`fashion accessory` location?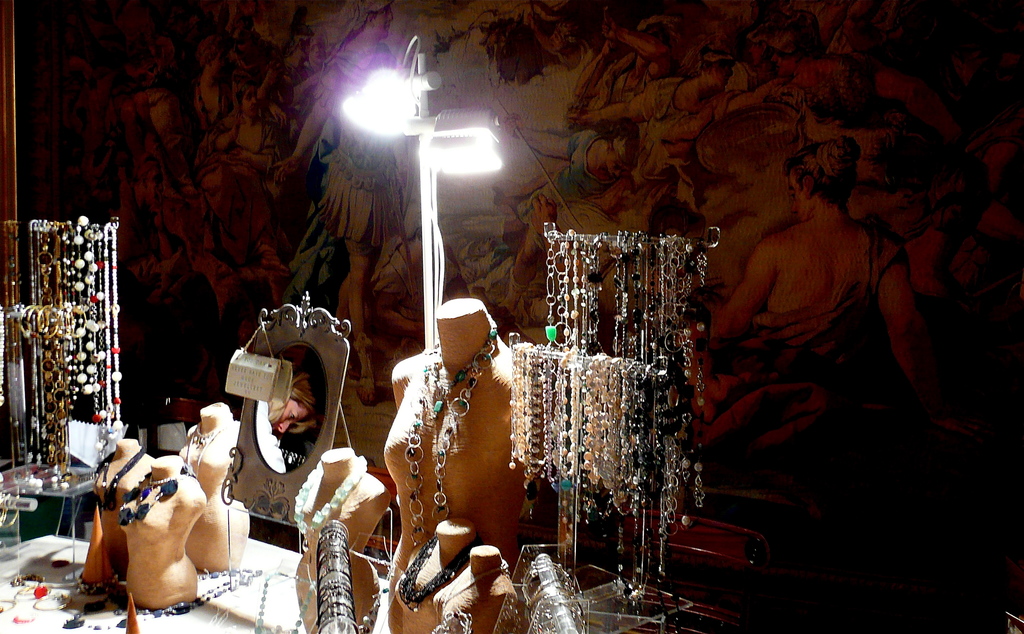
box=[426, 316, 495, 424]
